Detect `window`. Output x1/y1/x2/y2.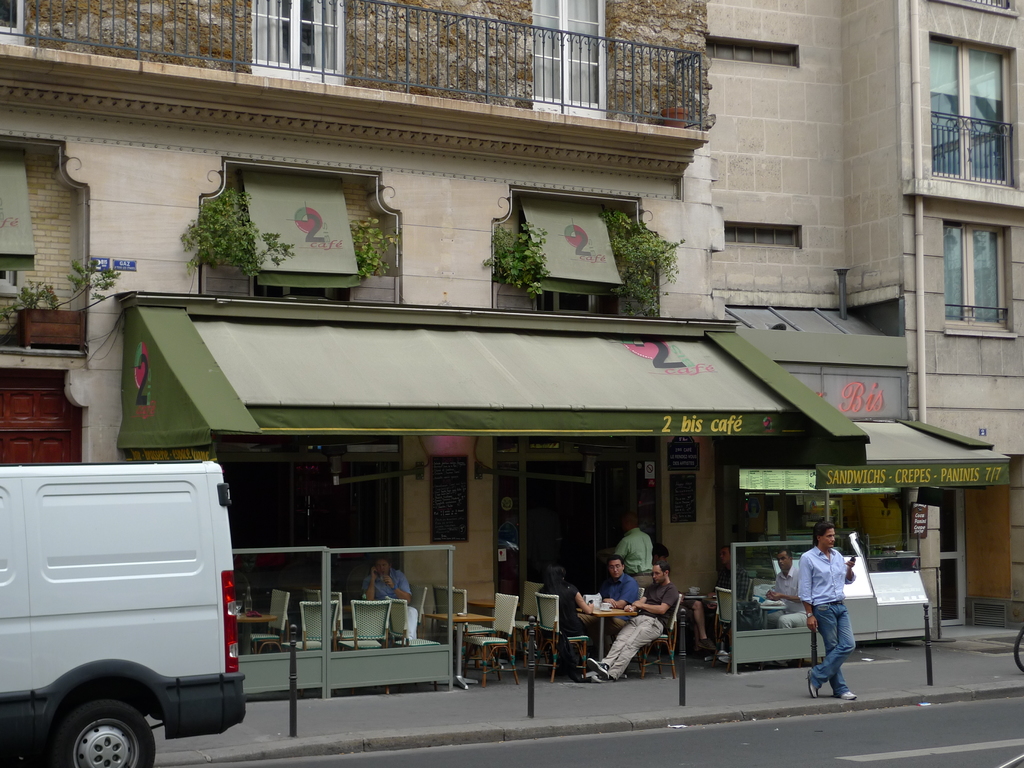
541/280/596/316.
